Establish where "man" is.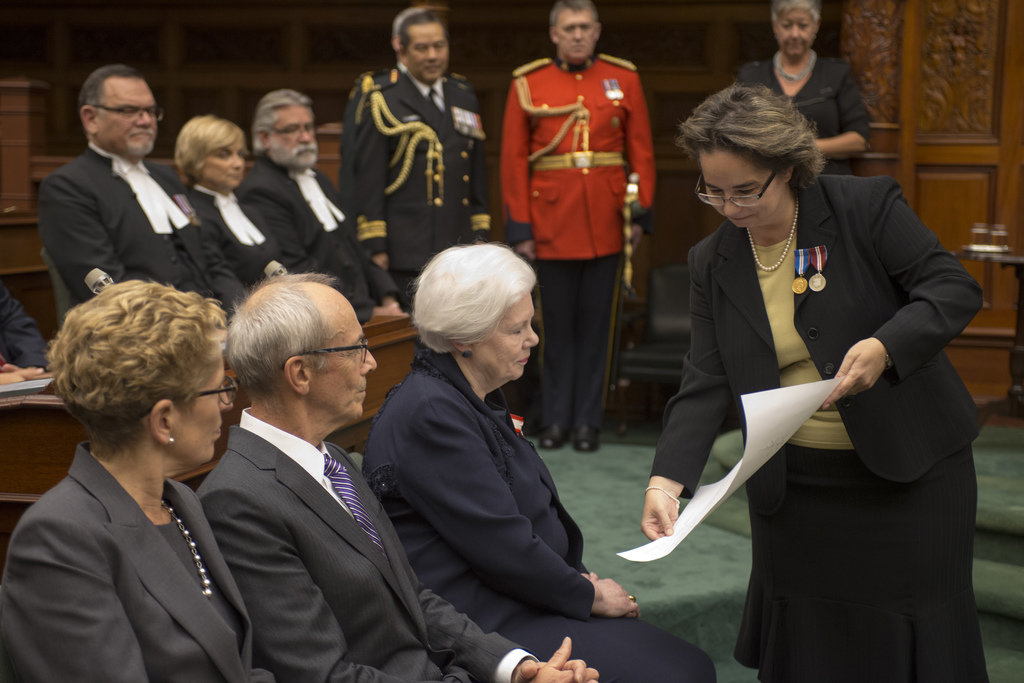
Established at left=197, top=271, right=598, bottom=682.
